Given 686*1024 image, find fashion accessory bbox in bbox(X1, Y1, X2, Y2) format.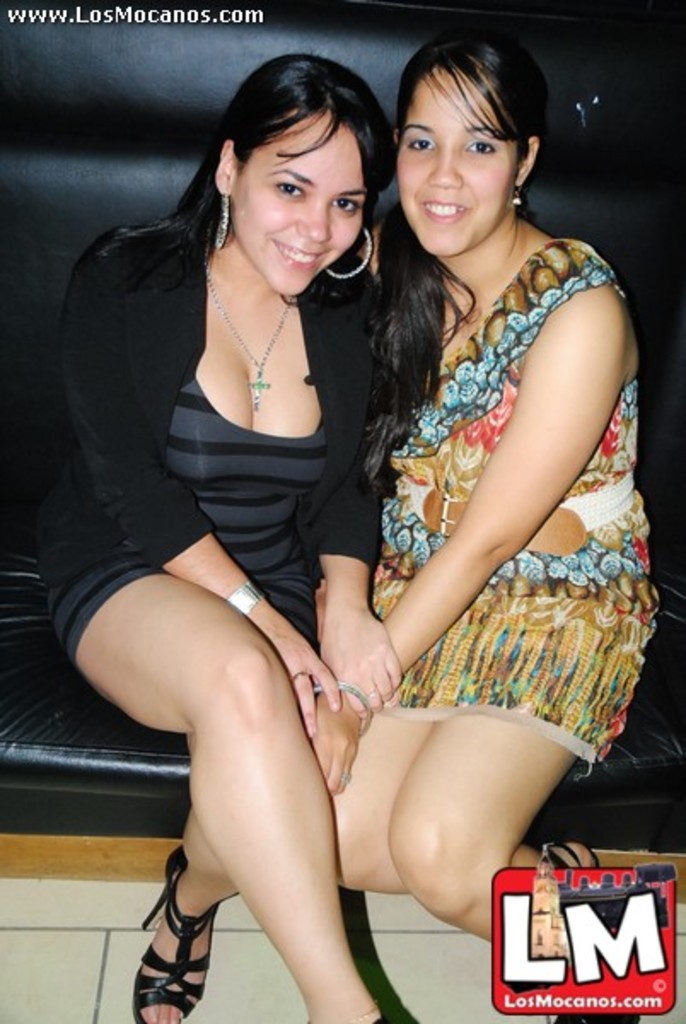
bbox(213, 181, 241, 247).
